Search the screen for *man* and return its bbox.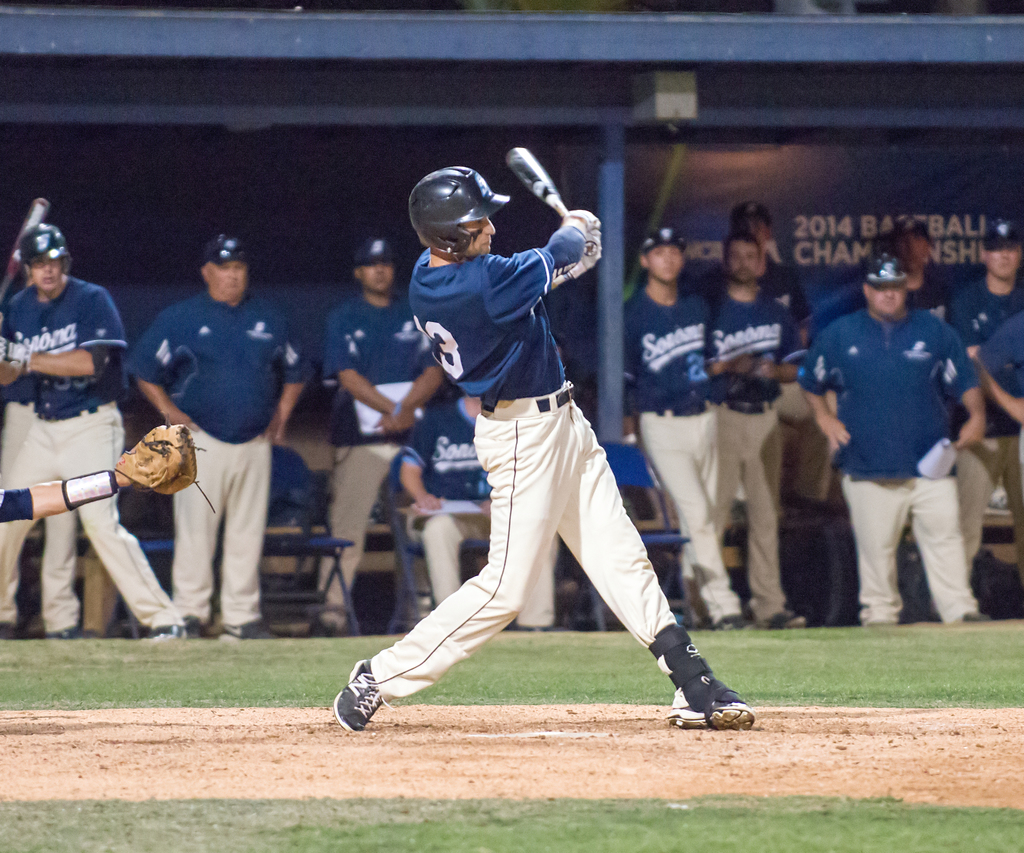
Found: bbox=[334, 166, 755, 740].
